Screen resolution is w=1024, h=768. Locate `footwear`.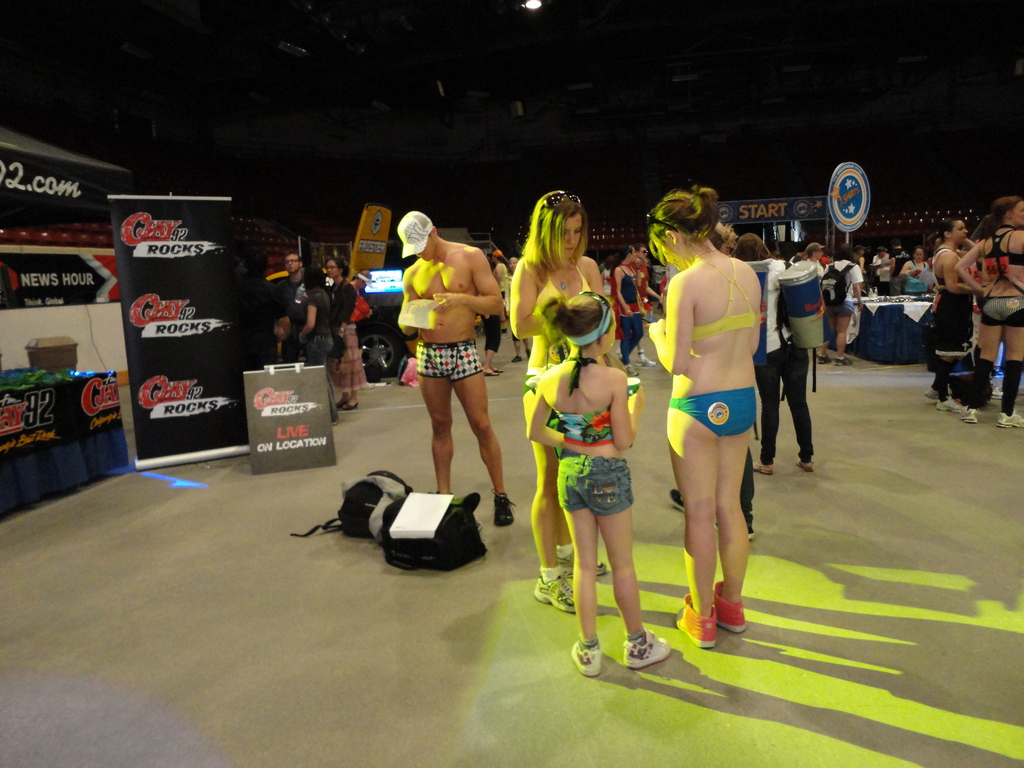
834 357 851 366.
